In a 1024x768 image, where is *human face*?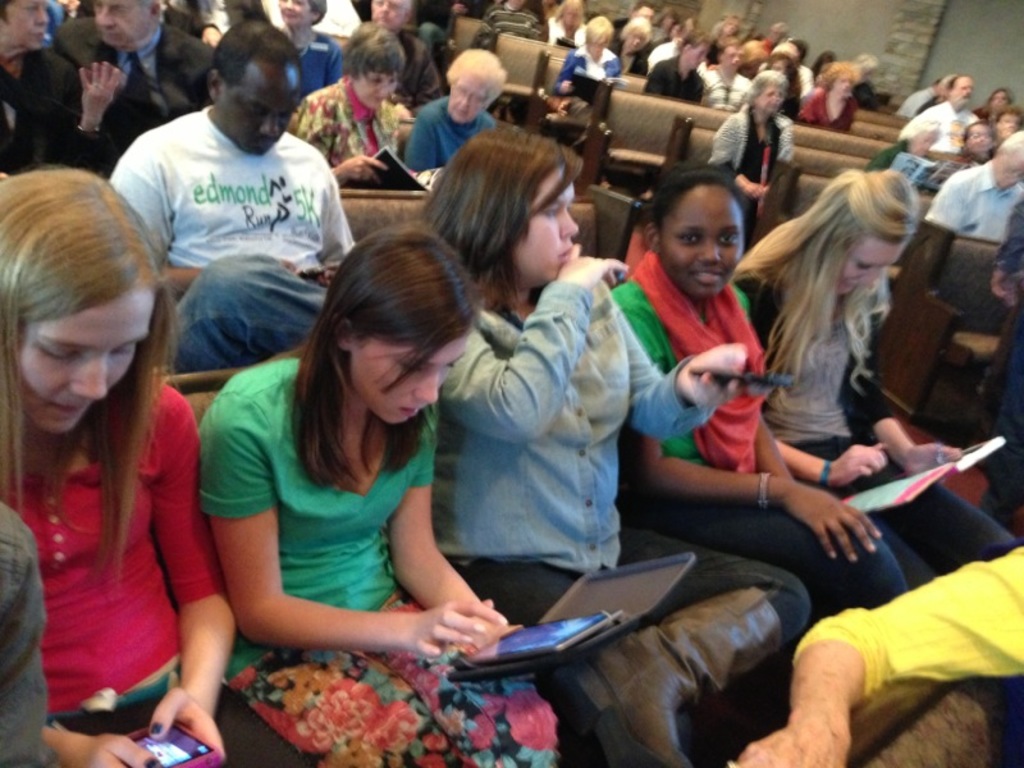
x1=91, y1=0, x2=150, y2=55.
